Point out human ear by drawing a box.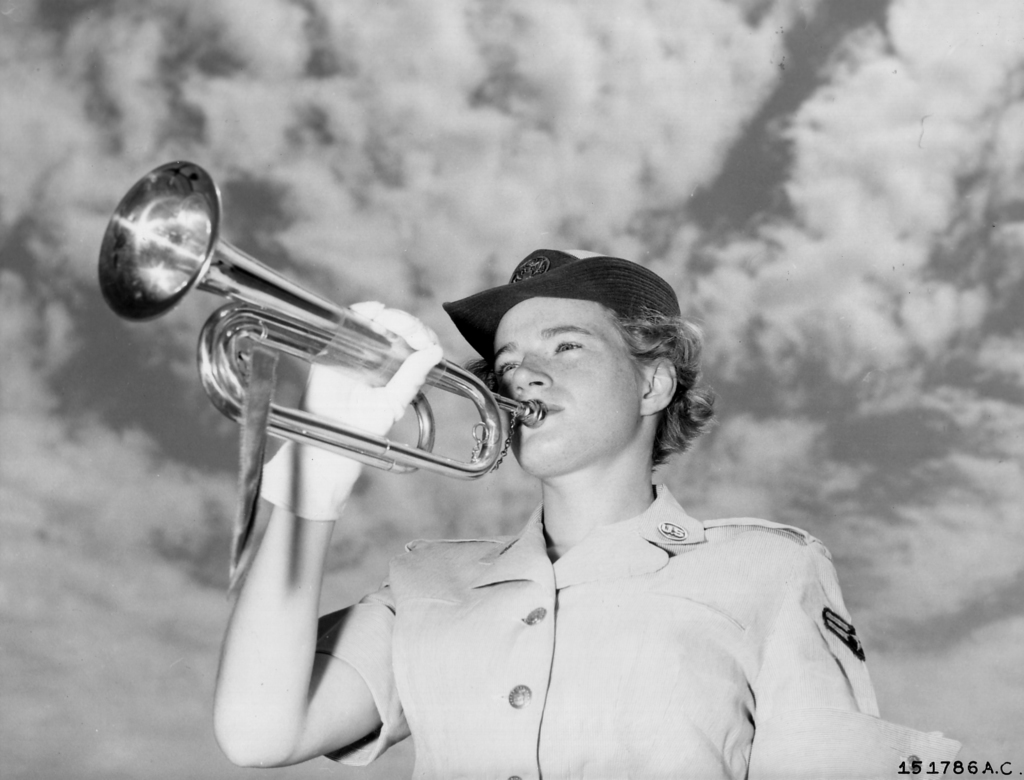
640, 358, 675, 416.
